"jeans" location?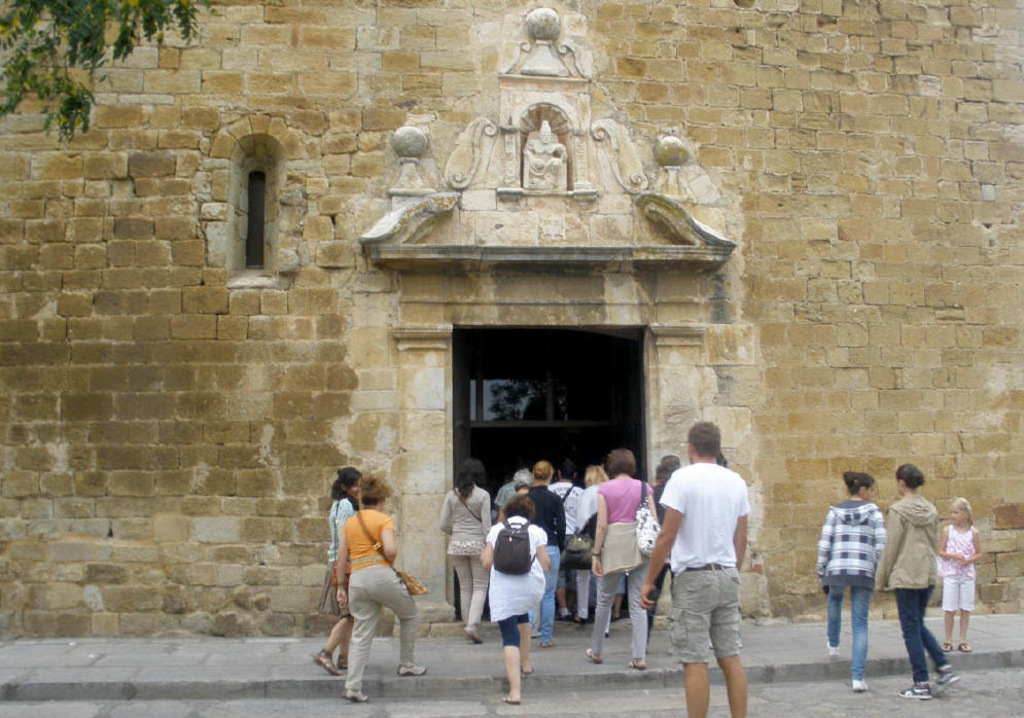
box=[534, 546, 559, 640]
